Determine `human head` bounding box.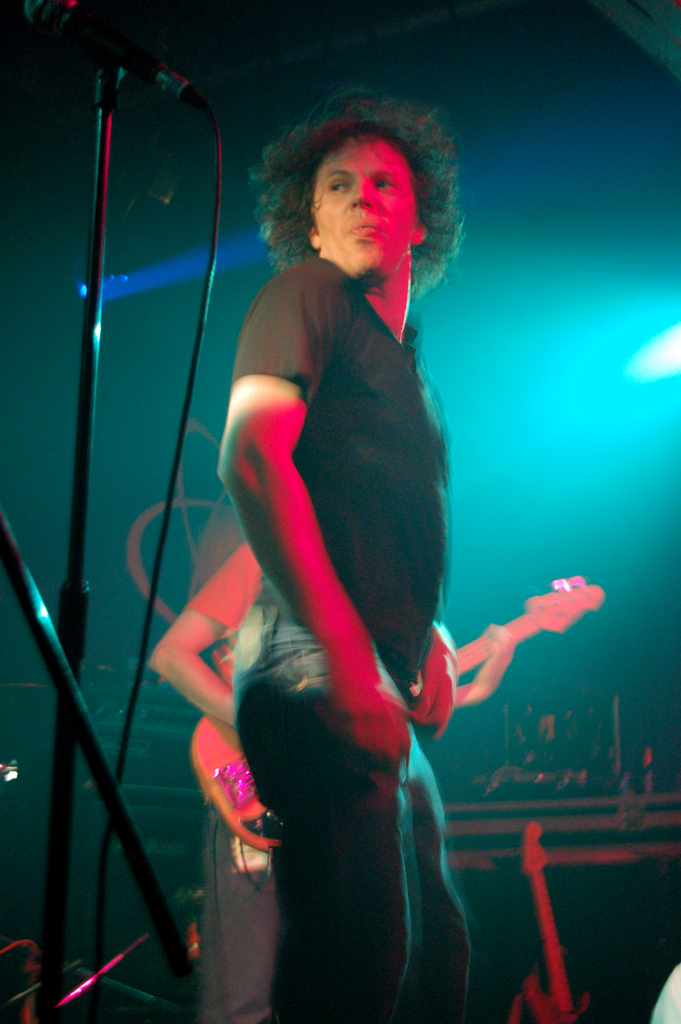
Determined: rect(268, 100, 453, 265).
